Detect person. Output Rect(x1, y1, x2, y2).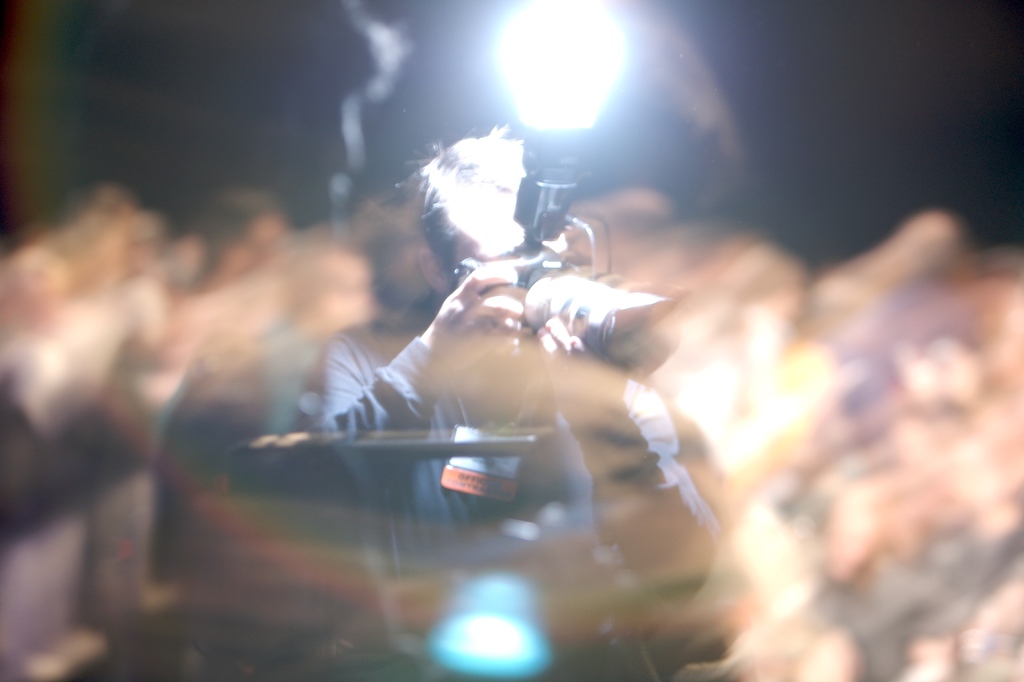
Rect(306, 129, 731, 681).
